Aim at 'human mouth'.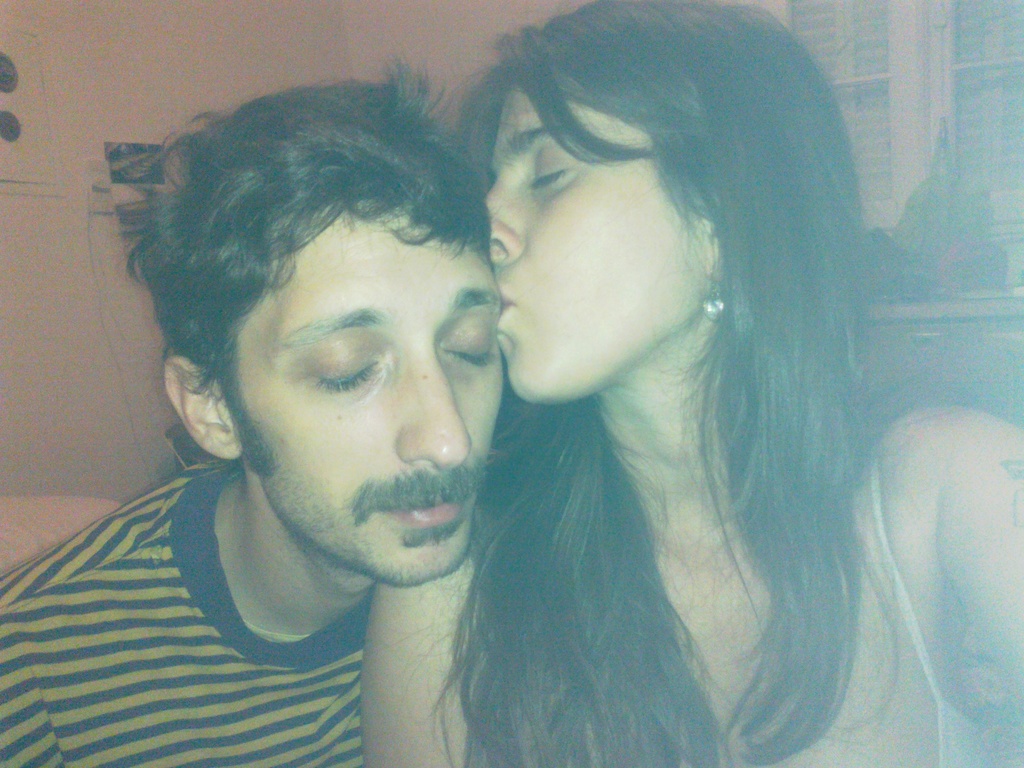
Aimed at left=385, top=493, right=467, bottom=523.
